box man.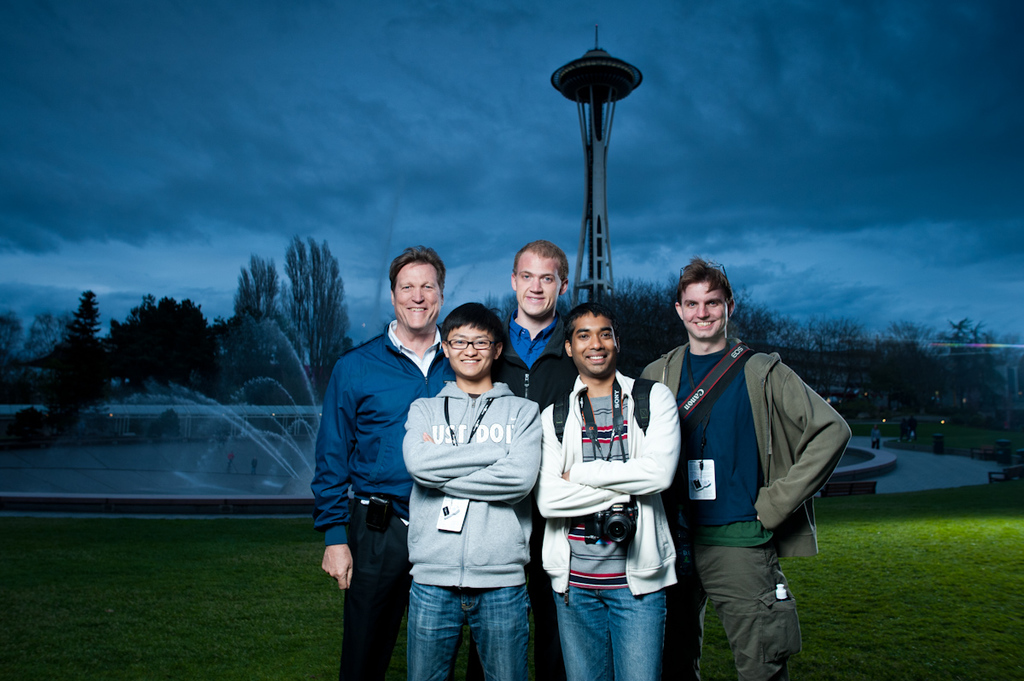
Rect(541, 302, 680, 680).
